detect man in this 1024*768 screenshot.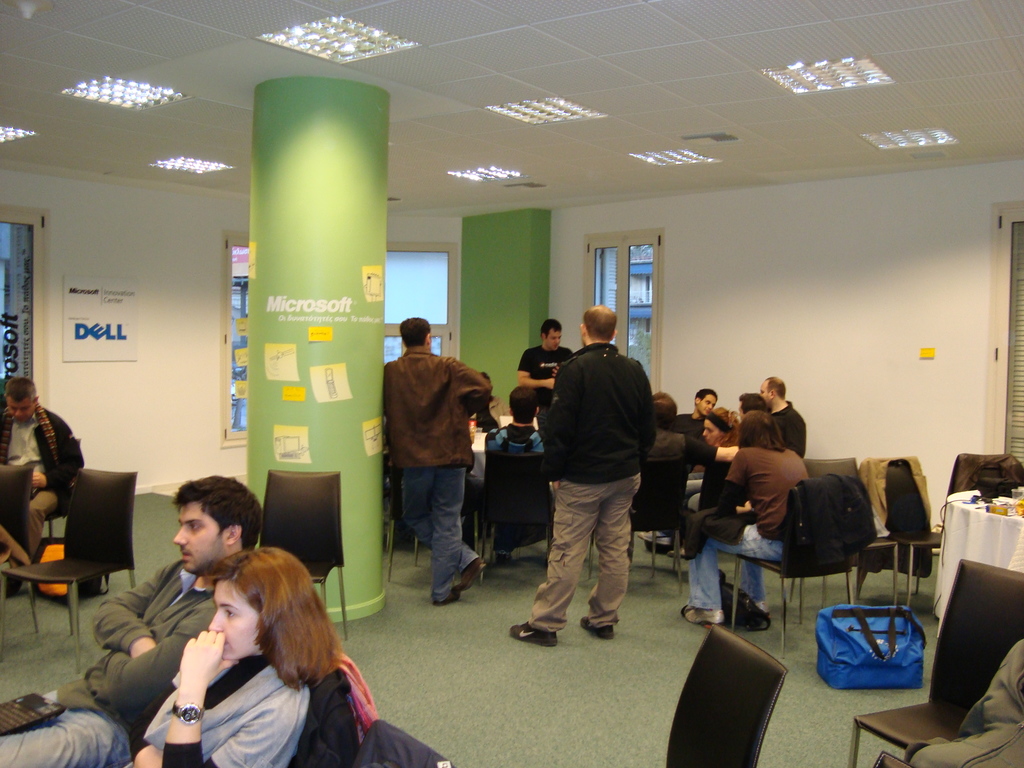
Detection: (x1=731, y1=390, x2=768, y2=422).
